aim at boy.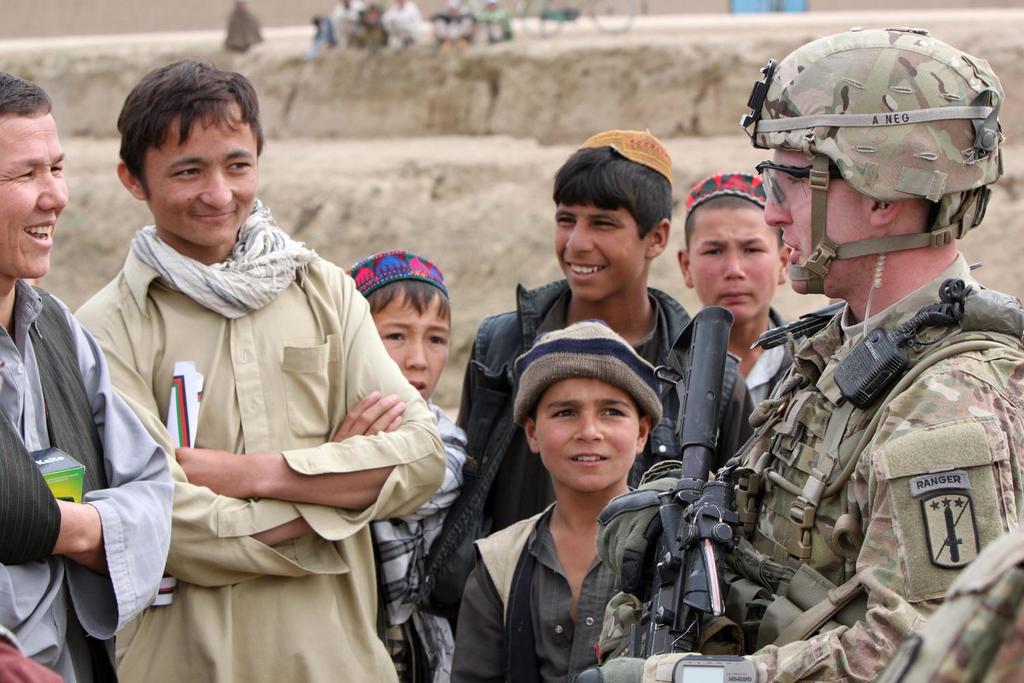
Aimed at locate(441, 318, 686, 682).
